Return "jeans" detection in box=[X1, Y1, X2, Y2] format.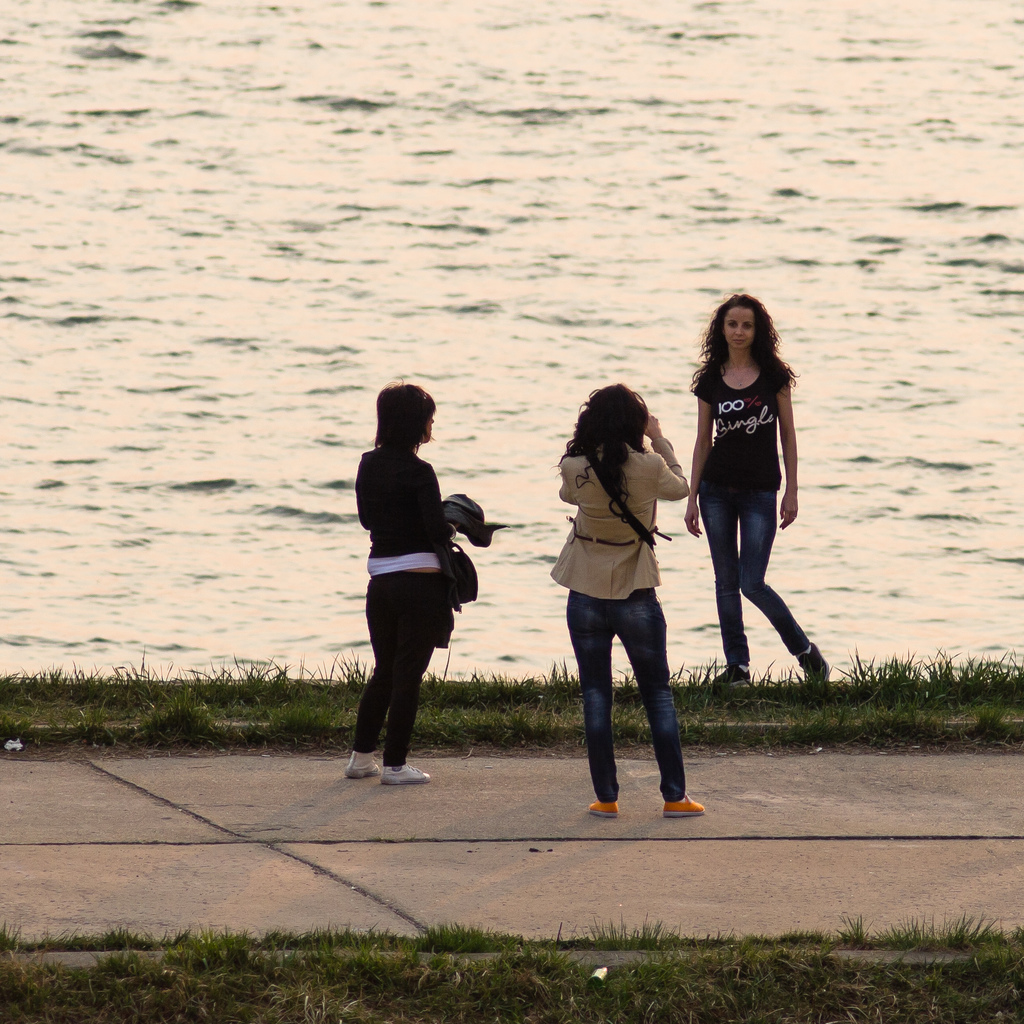
box=[363, 585, 438, 769].
